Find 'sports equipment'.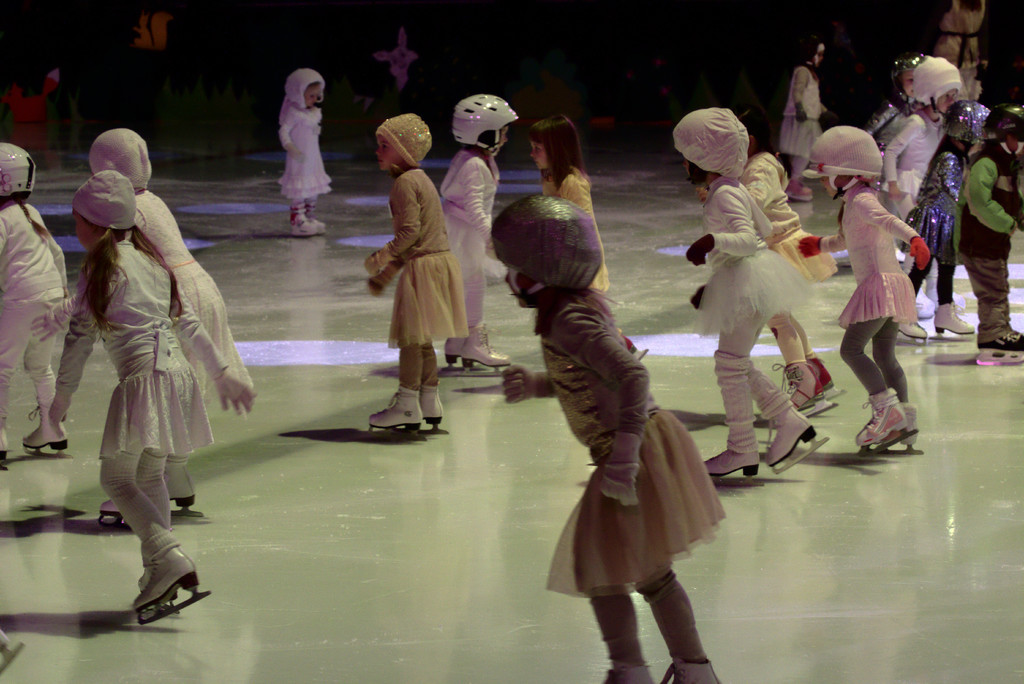
box=[414, 386, 446, 435].
